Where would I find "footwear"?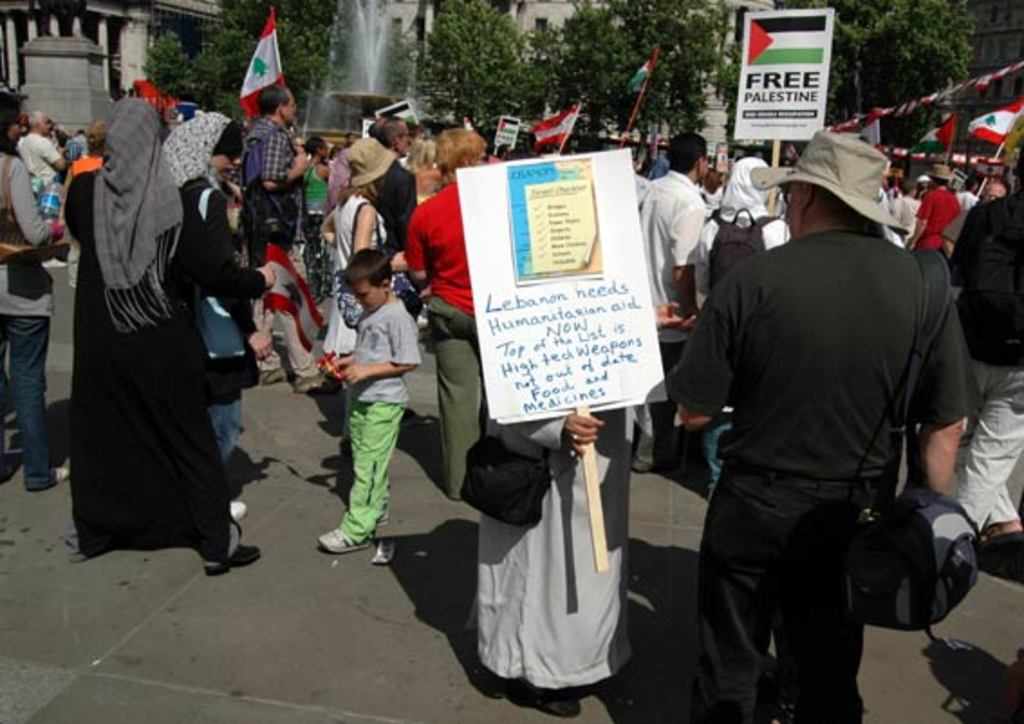
At crop(374, 497, 392, 522).
